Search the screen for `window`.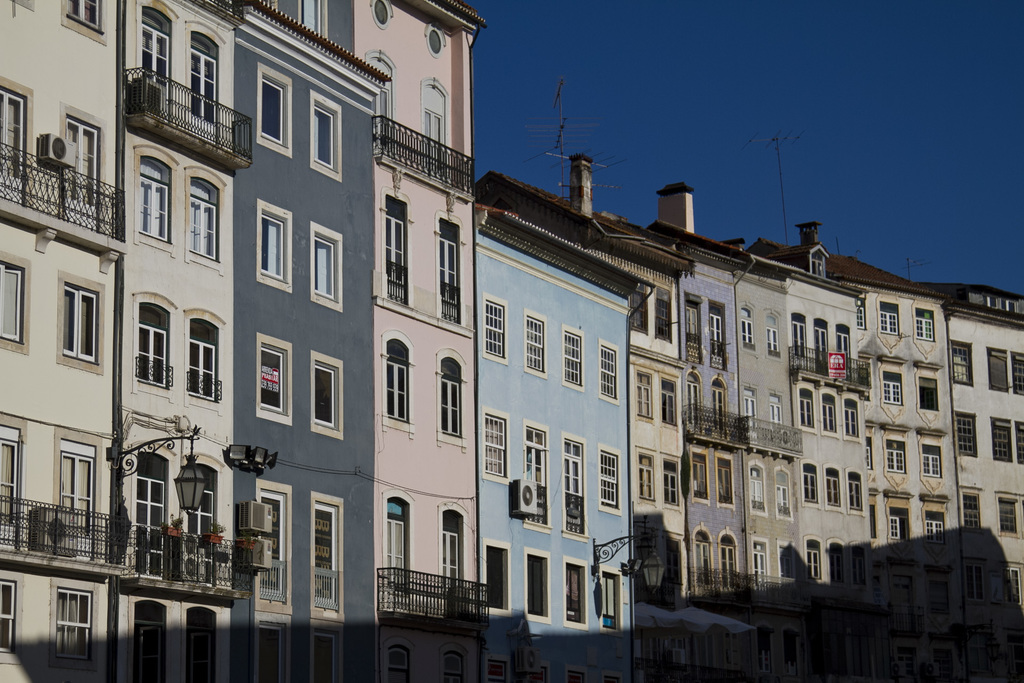
Found at box=[63, 432, 102, 542].
